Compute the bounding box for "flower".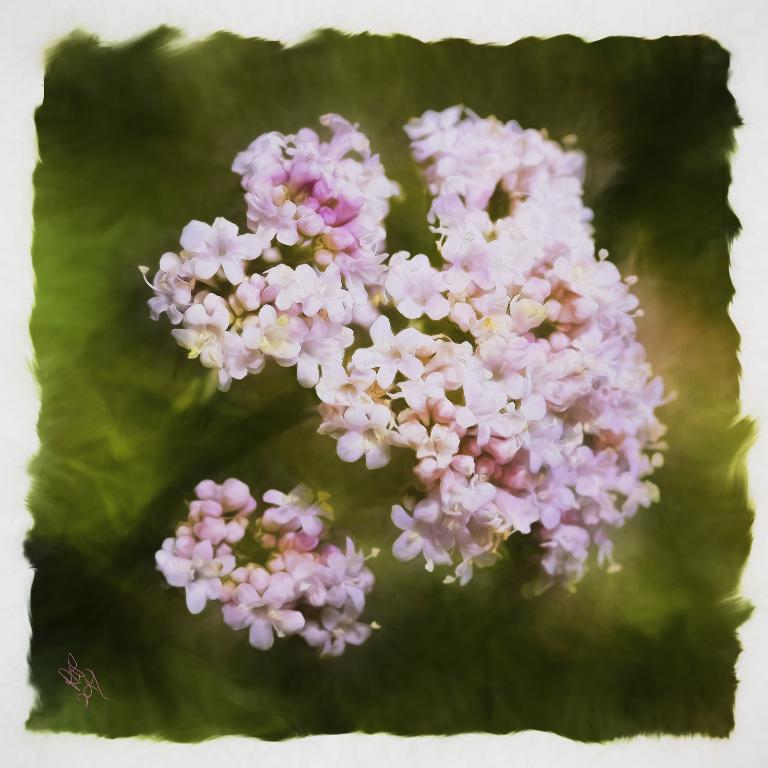
detection(176, 540, 237, 618).
